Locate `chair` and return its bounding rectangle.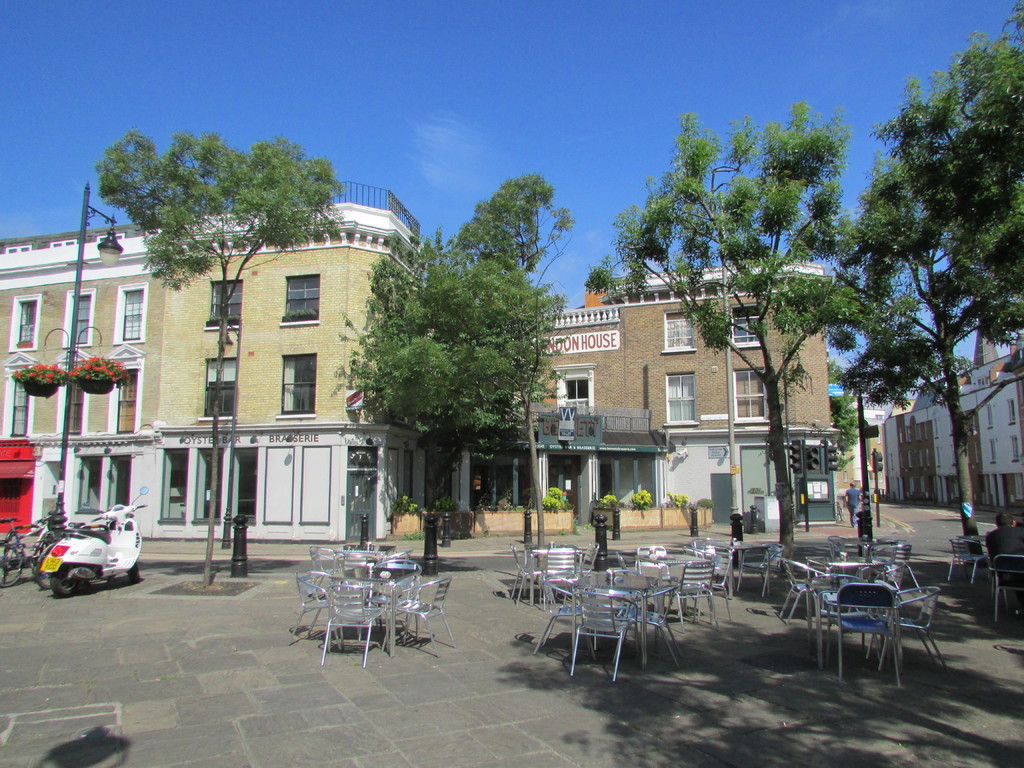
crop(307, 545, 348, 584).
